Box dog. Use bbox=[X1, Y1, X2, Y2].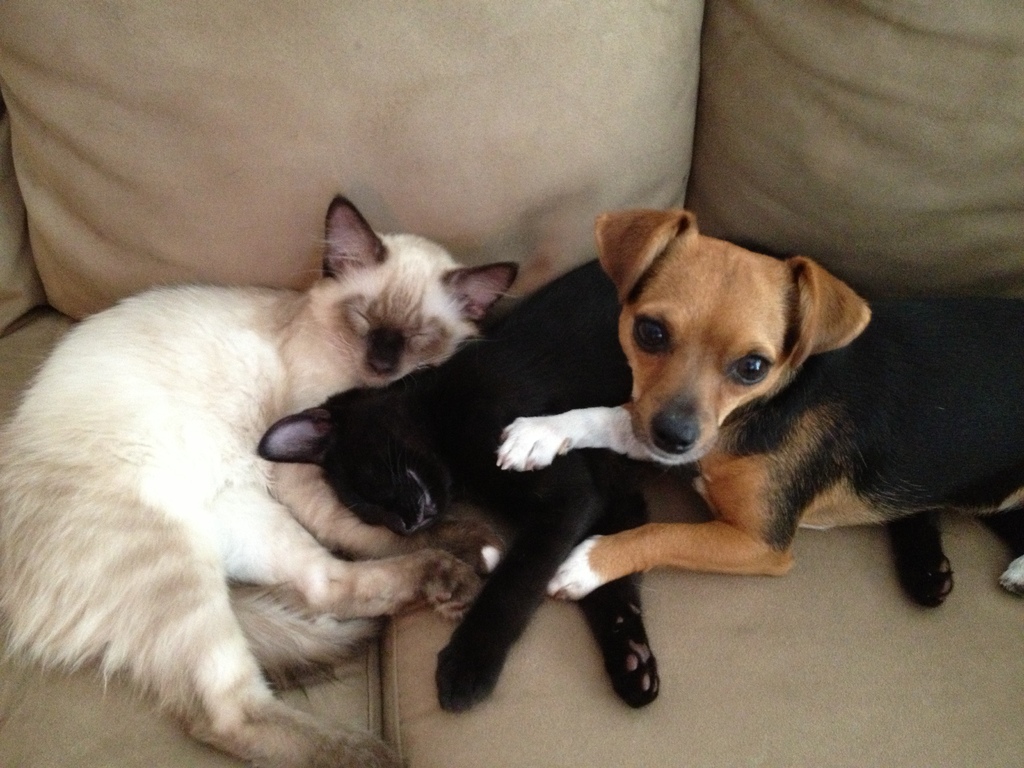
bbox=[0, 195, 525, 767].
